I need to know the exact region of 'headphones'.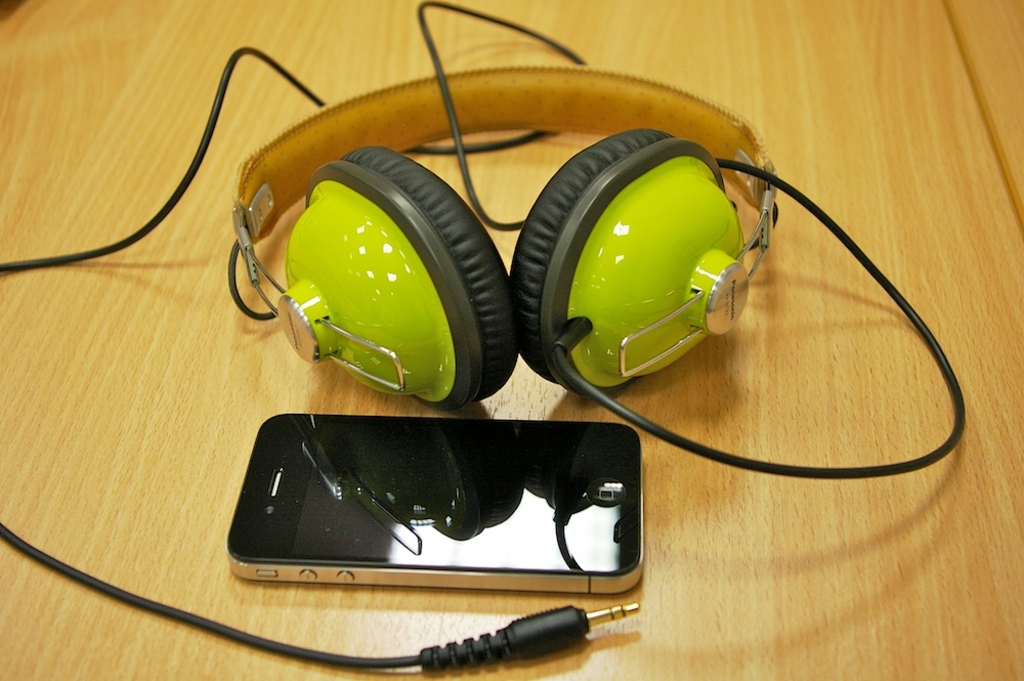
Region: box=[0, 0, 968, 668].
